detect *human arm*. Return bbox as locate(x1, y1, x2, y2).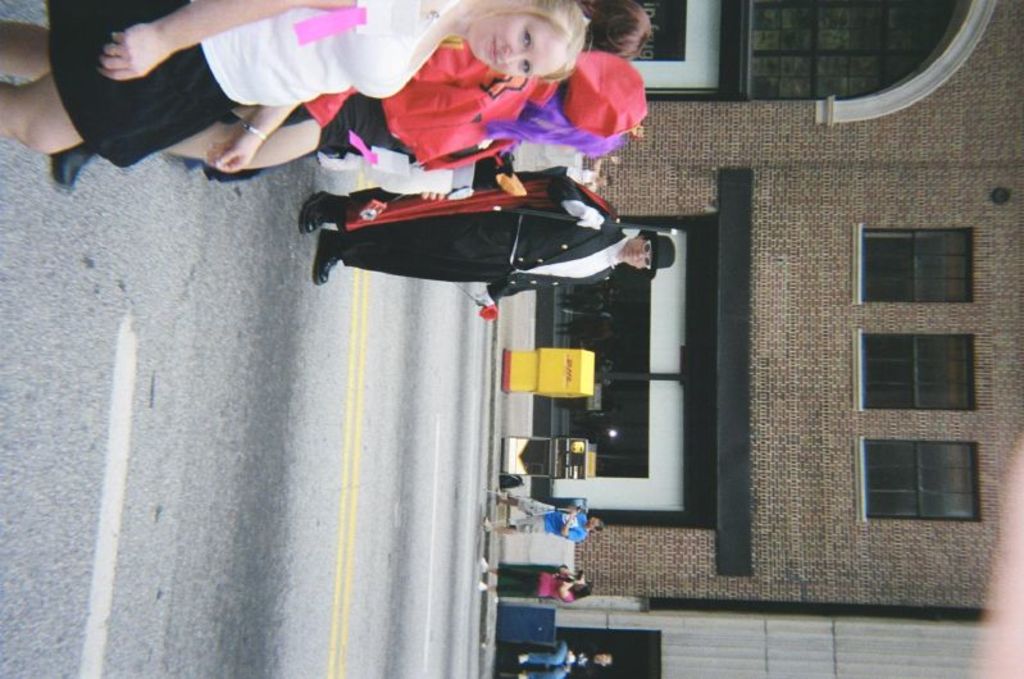
locate(557, 512, 586, 542).
